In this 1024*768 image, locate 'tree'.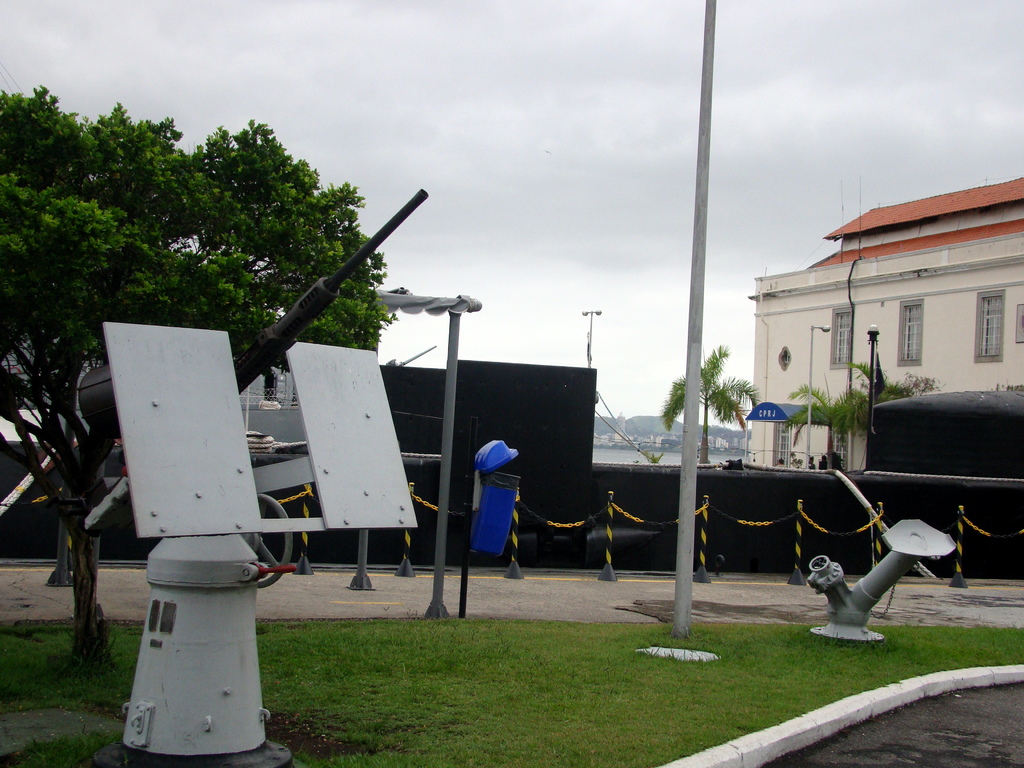
Bounding box: x1=0, y1=73, x2=397, y2=657.
